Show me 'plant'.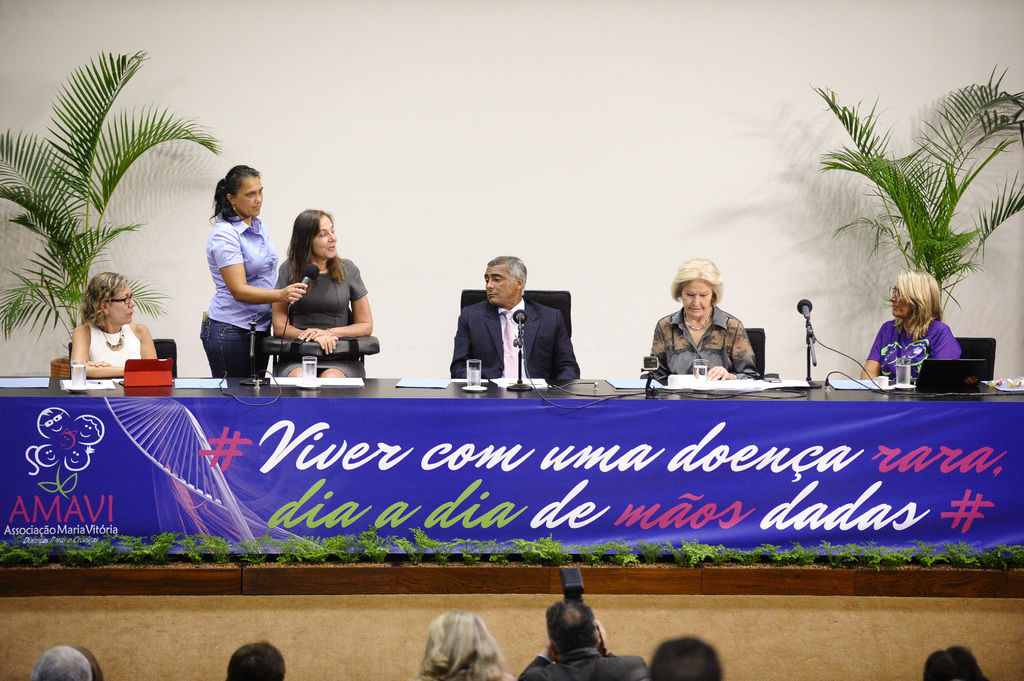
'plant' is here: (left=865, top=540, right=910, bottom=571).
